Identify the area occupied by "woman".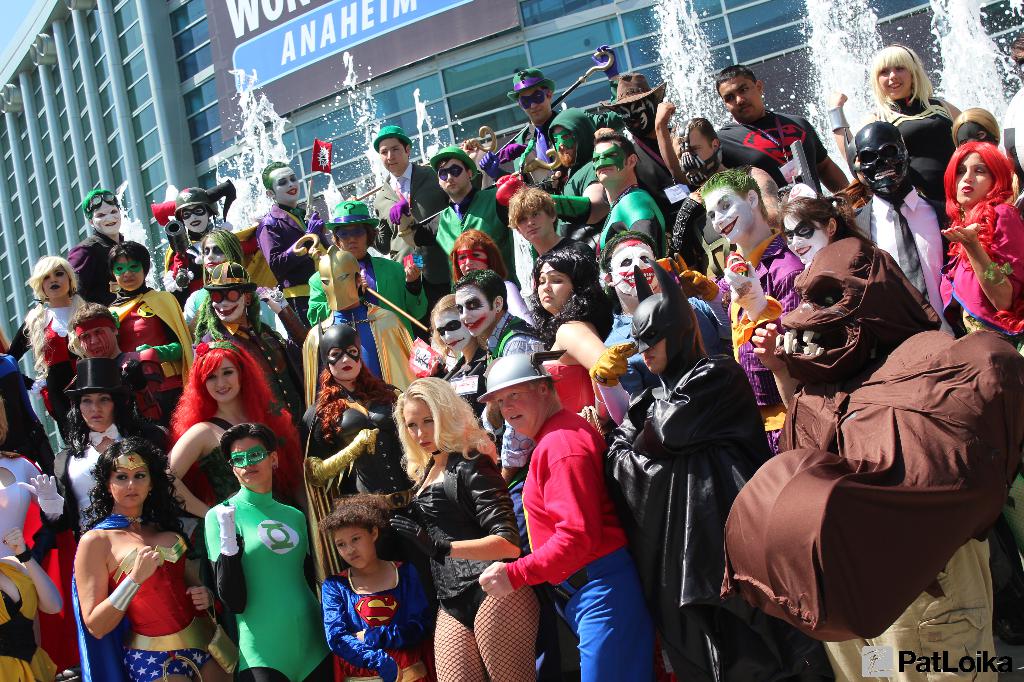
Area: bbox=(300, 319, 439, 553).
